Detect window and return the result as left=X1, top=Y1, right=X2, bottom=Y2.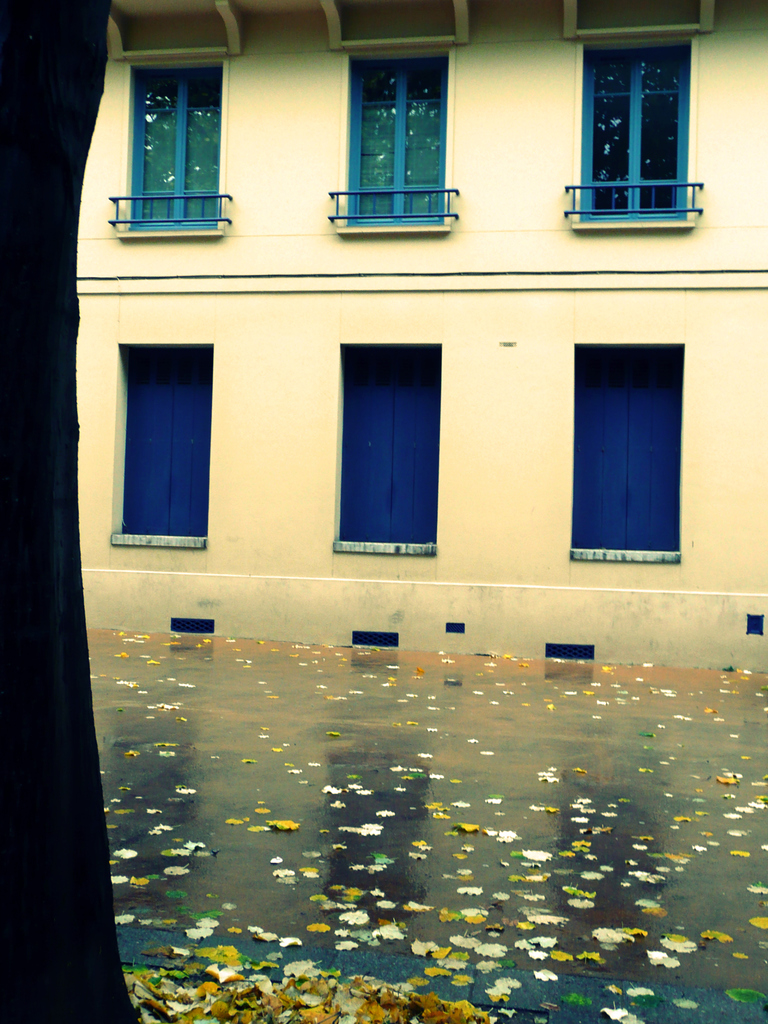
left=110, top=29, right=240, bottom=244.
